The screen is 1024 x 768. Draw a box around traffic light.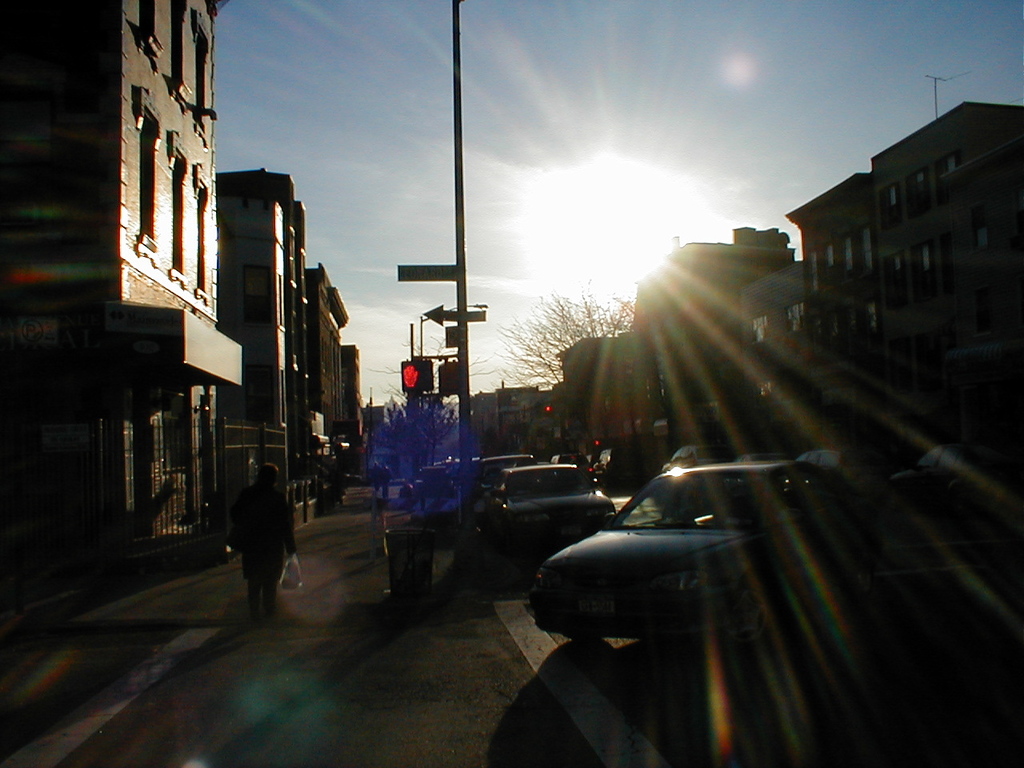
x1=400 y1=359 x2=432 y2=394.
